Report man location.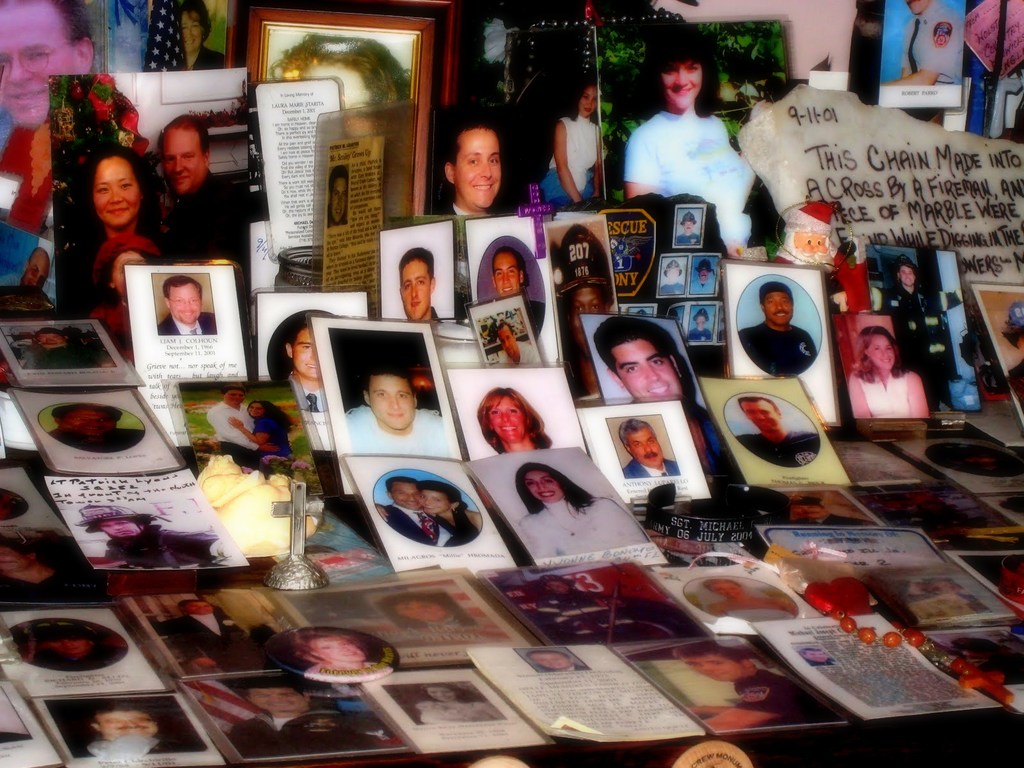
Report: 440, 109, 505, 219.
